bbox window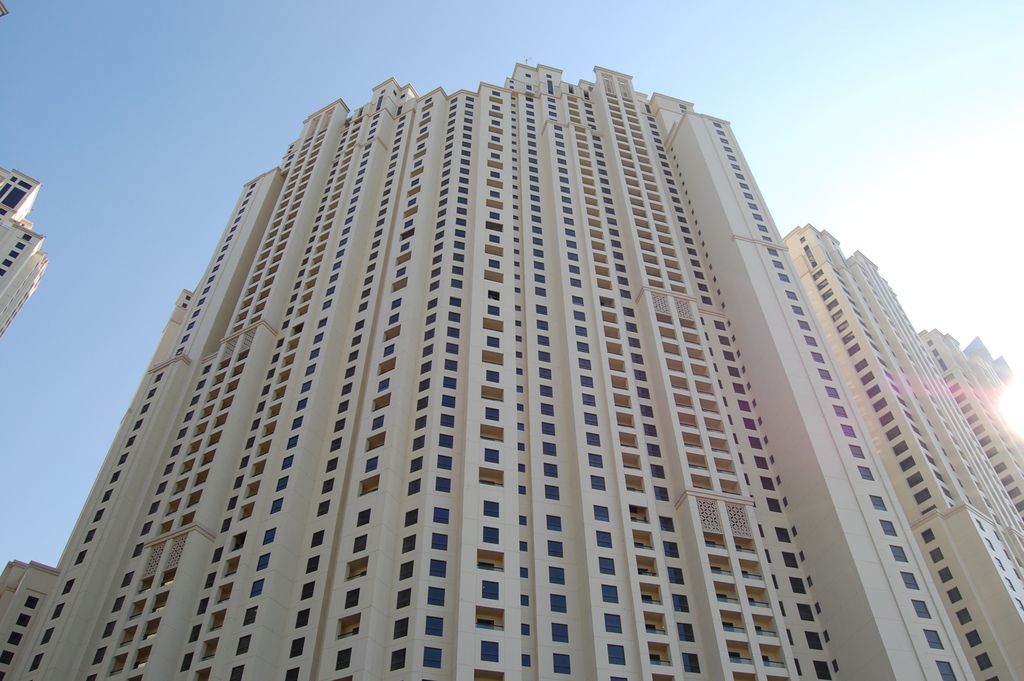
[left=362, top=272, right=371, bottom=286]
